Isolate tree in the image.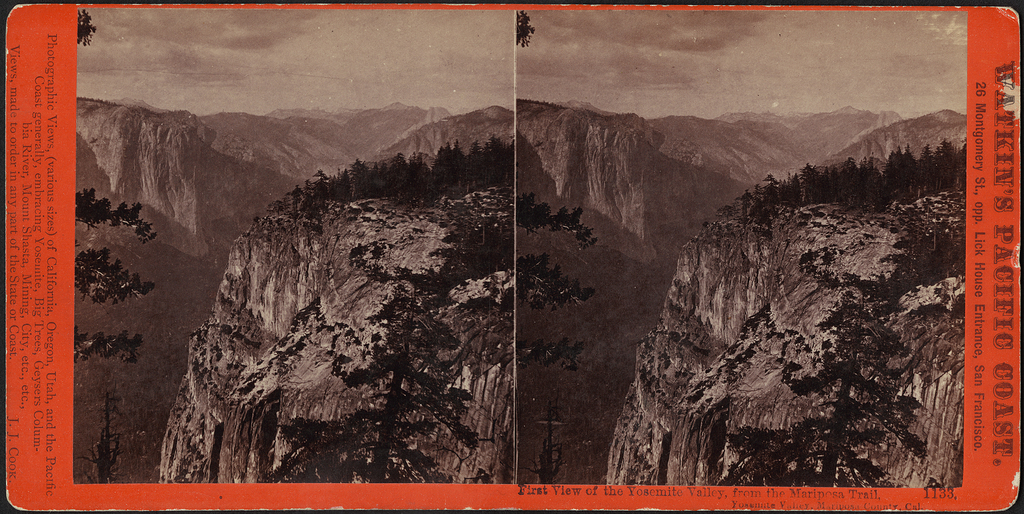
Isolated region: pyautogui.locateOnScreen(73, 9, 163, 367).
